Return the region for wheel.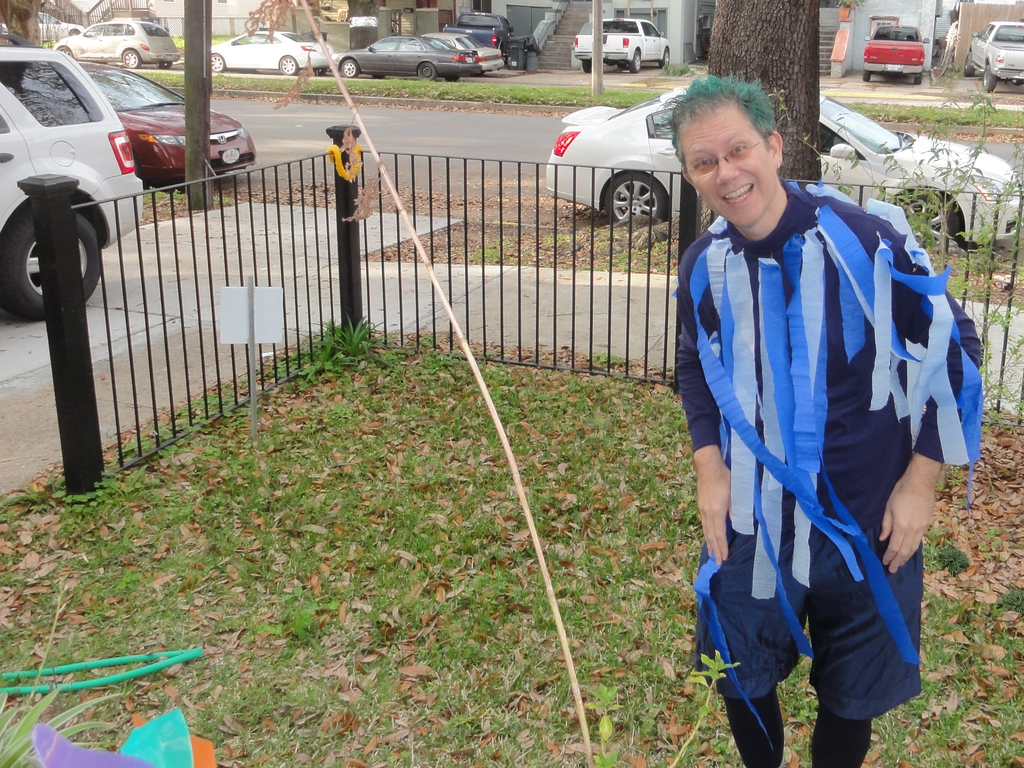
x1=915, y1=74, x2=922, y2=85.
